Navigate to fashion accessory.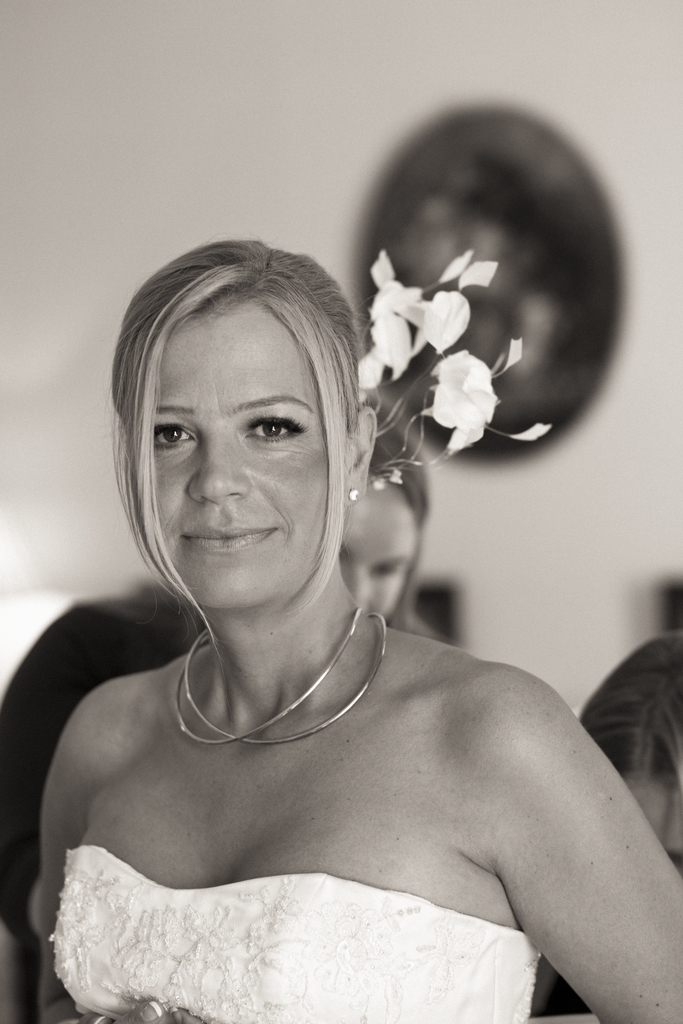
Navigation target: x1=164 y1=595 x2=384 y2=748.
